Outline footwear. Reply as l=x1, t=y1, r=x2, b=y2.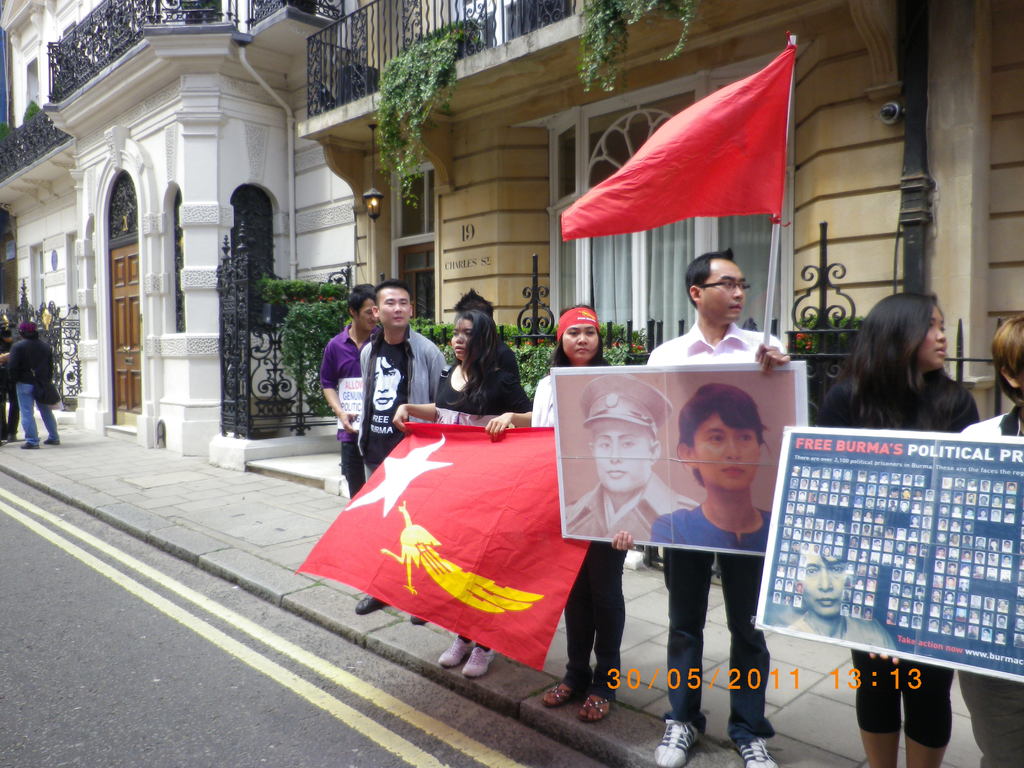
l=430, t=638, r=476, b=668.
